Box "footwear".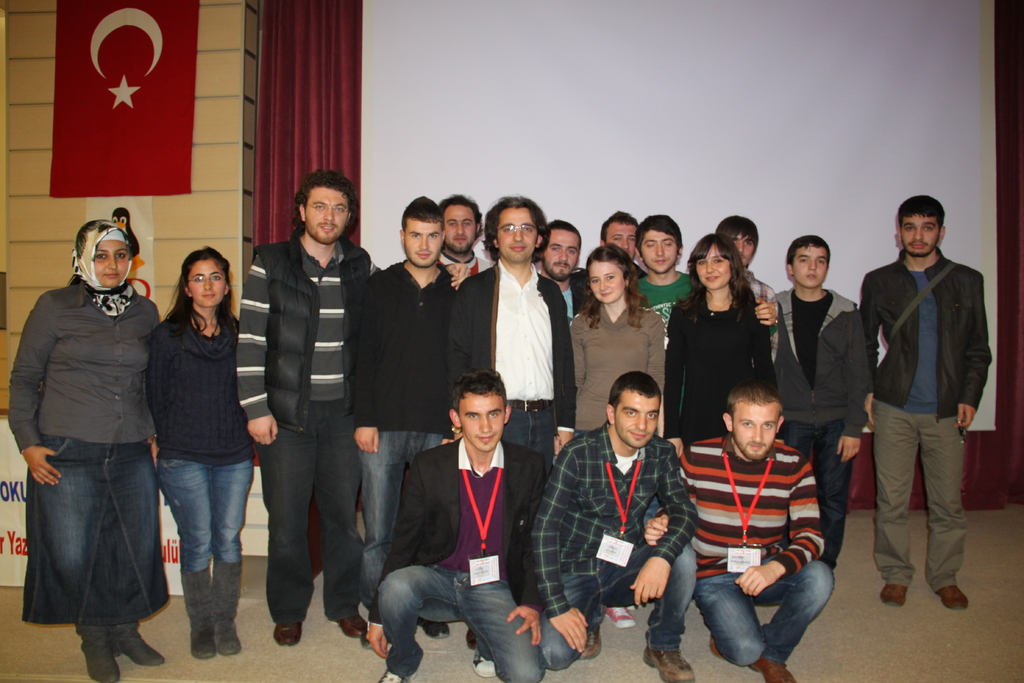
select_region(368, 623, 394, 662).
